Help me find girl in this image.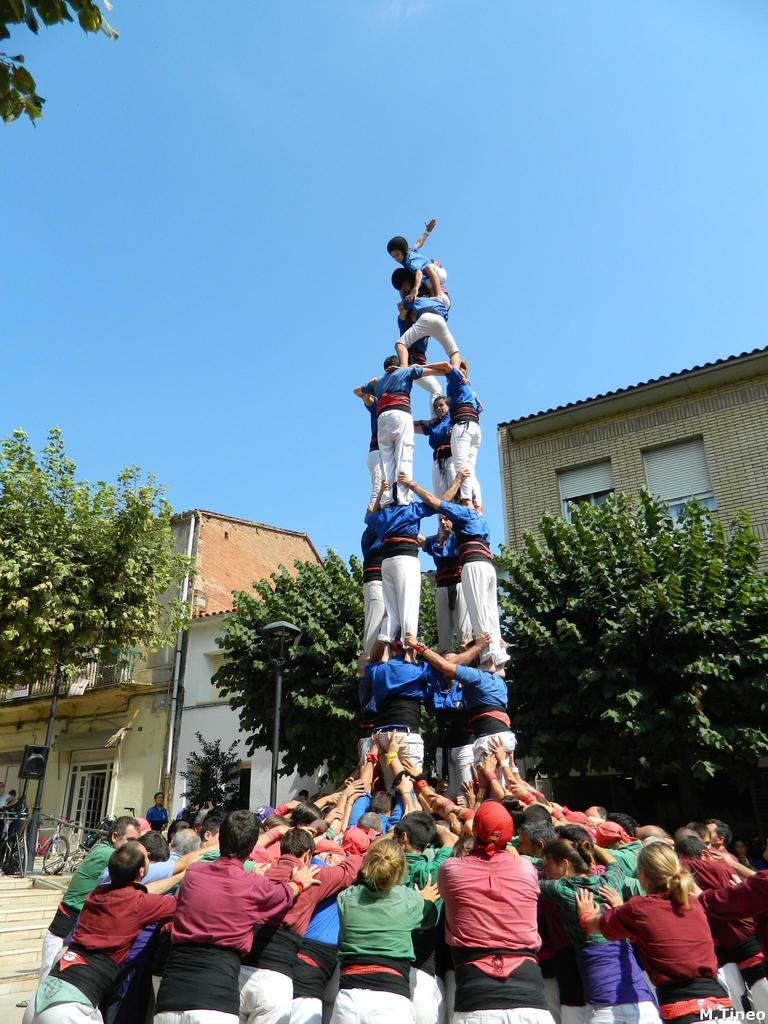
Found it: [440, 799, 555, 1023].
